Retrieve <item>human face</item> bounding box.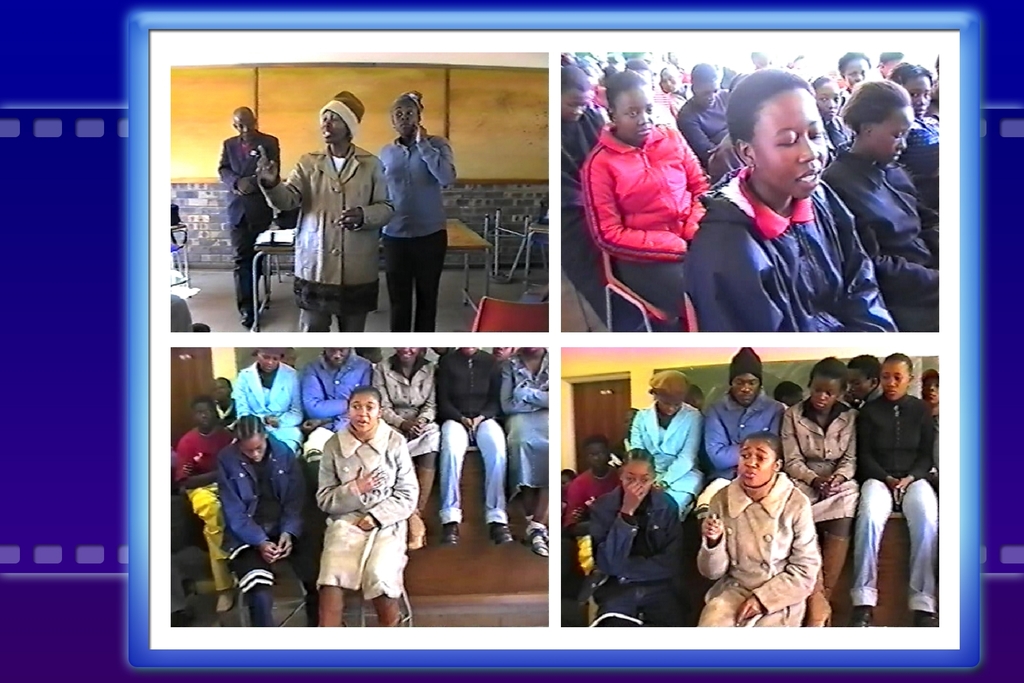
Bounding box: rect(241, 436, 267, 461).
